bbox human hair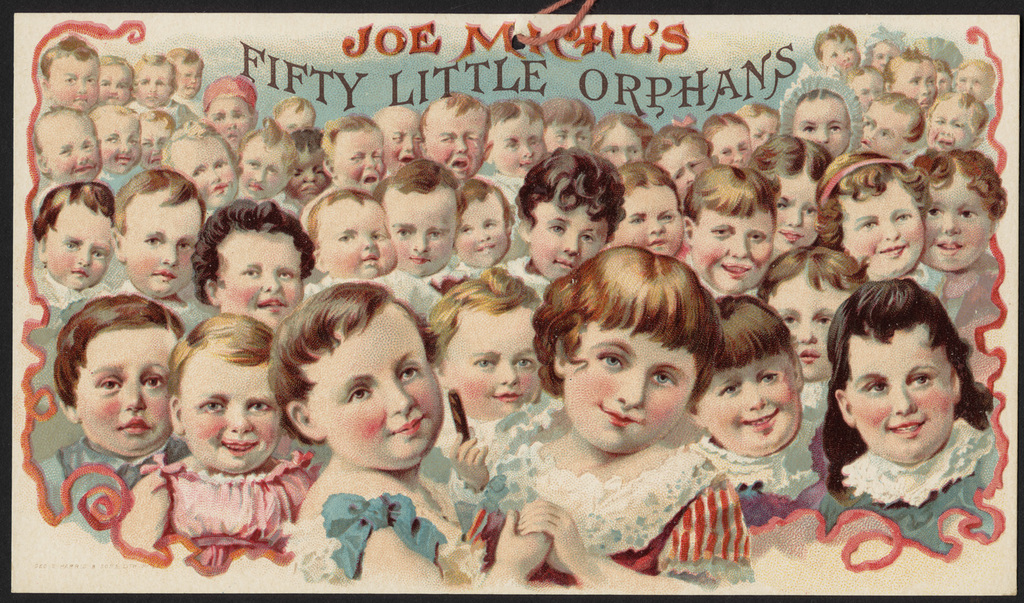
<region>268, 278, 452, 448</region>
